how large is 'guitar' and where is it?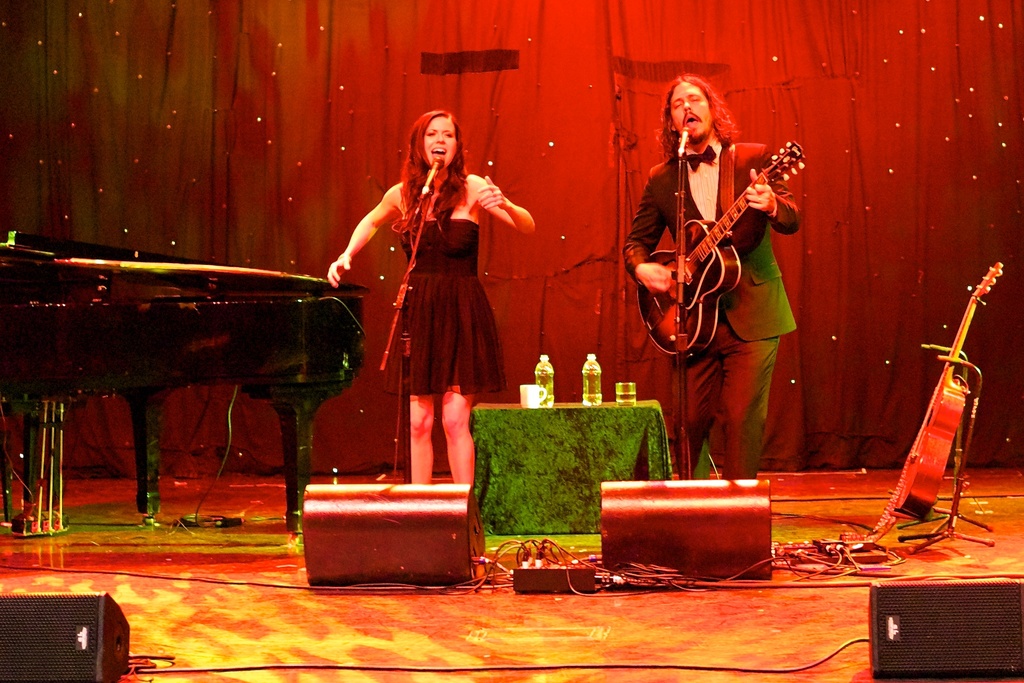
Bounding box: 894,252,1005,520.
